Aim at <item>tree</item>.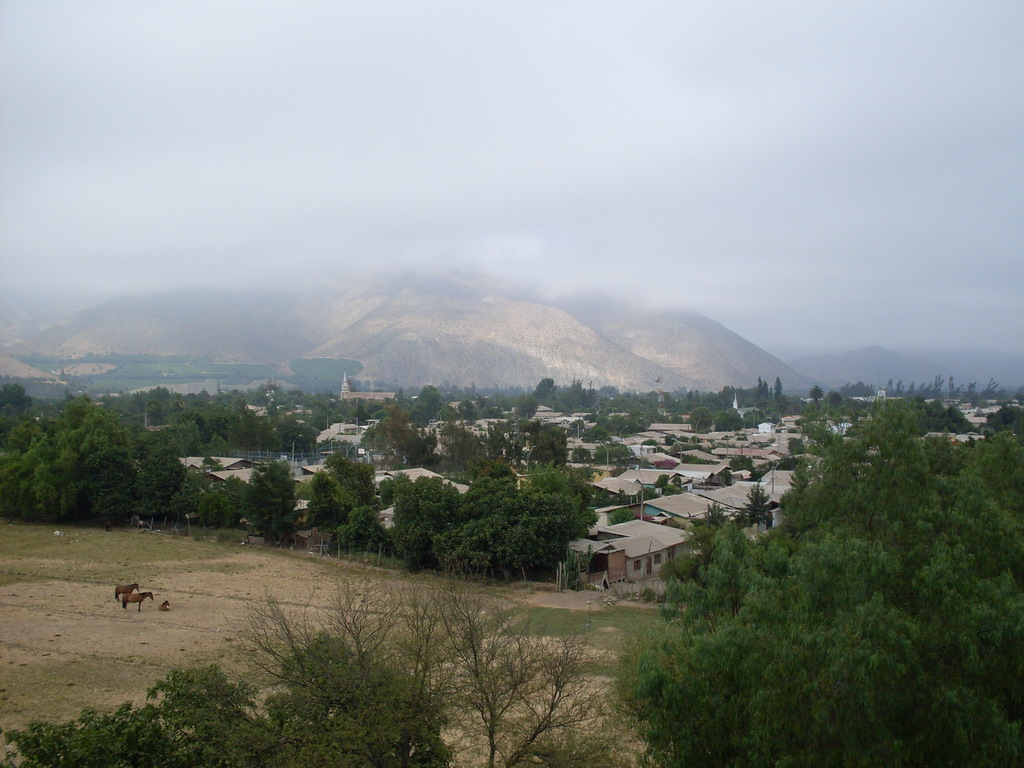
Aimed at bbox=(810, 387, 820, 398).
